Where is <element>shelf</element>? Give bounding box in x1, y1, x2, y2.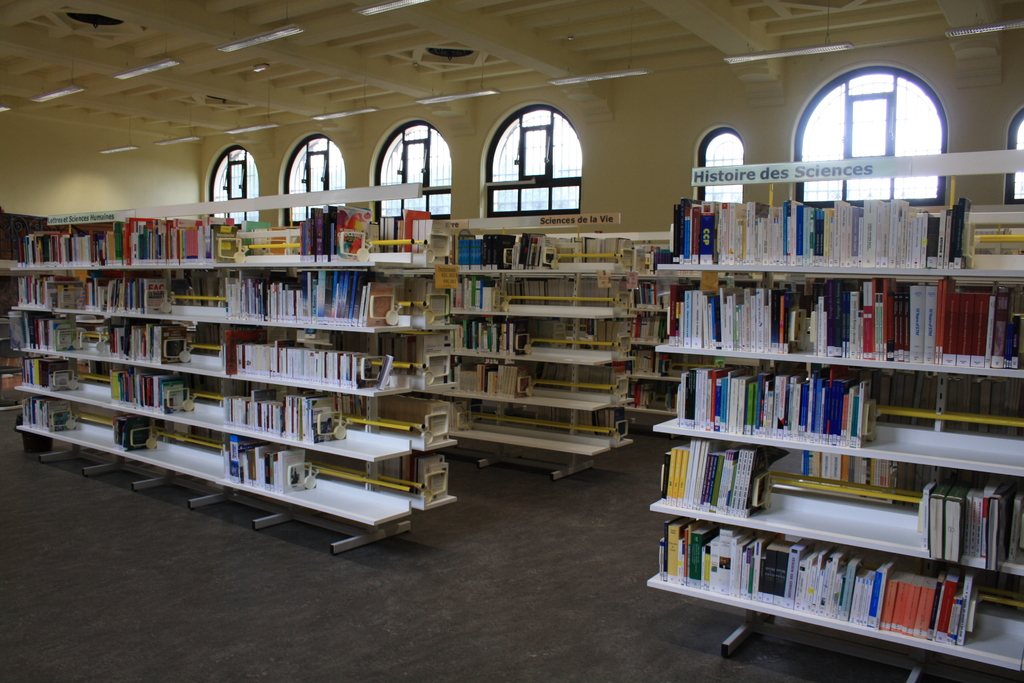
67, 193, 428, 517.
